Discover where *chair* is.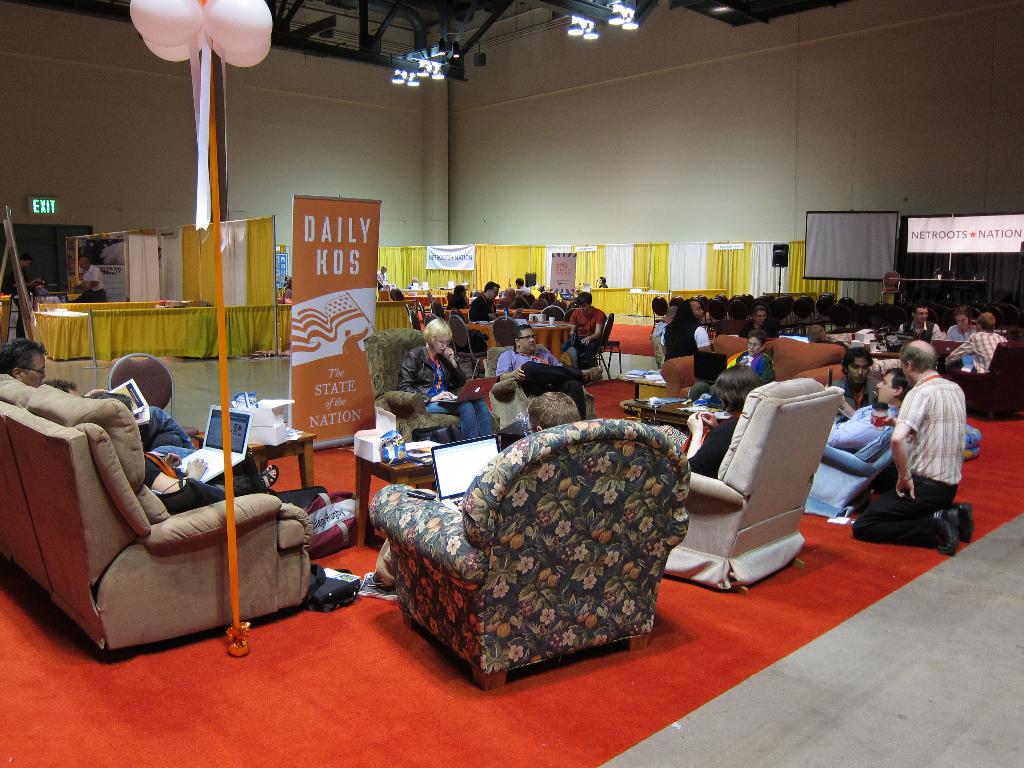
Discovered at 479, 345, 593, 434.
